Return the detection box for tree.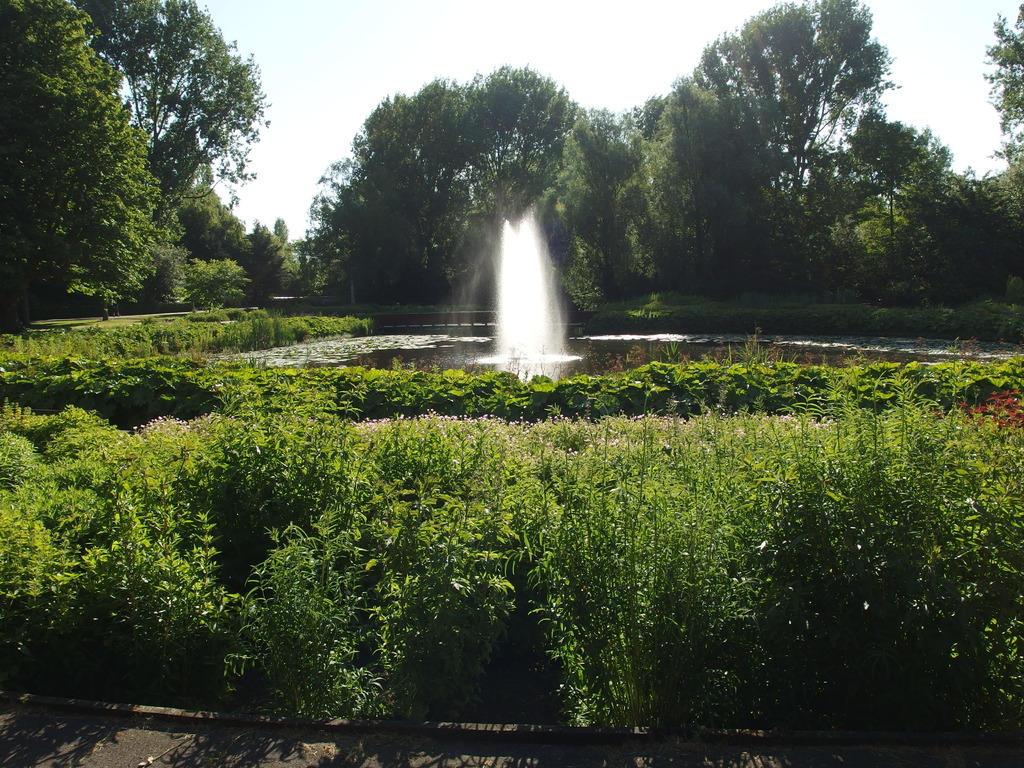
179, 184, 261, 303.
